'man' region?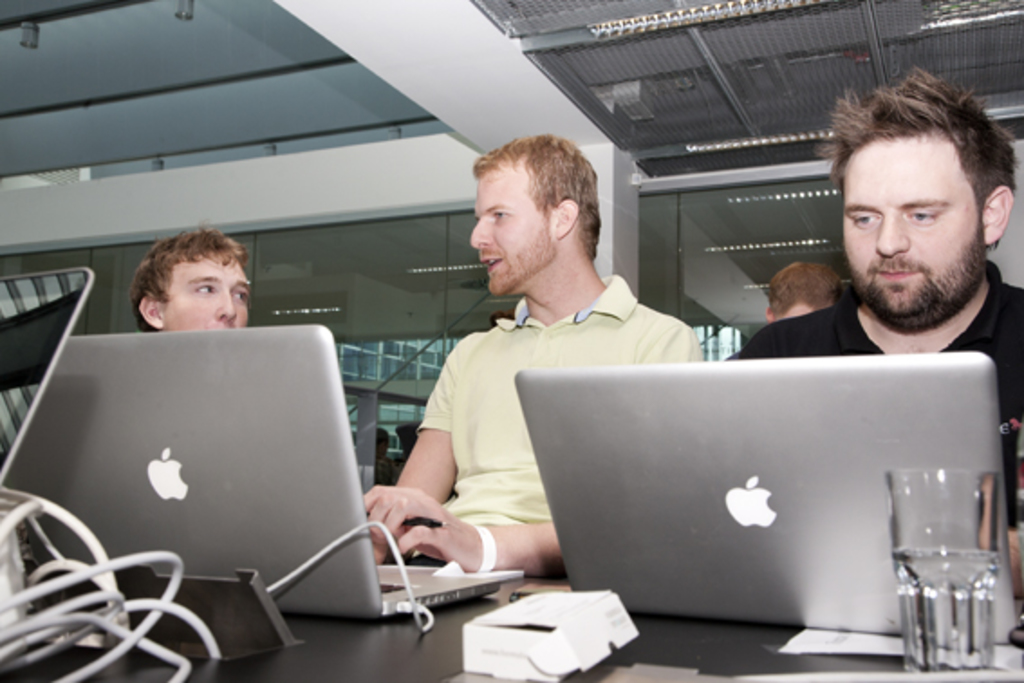
crop(128, 217, 251, 332)
